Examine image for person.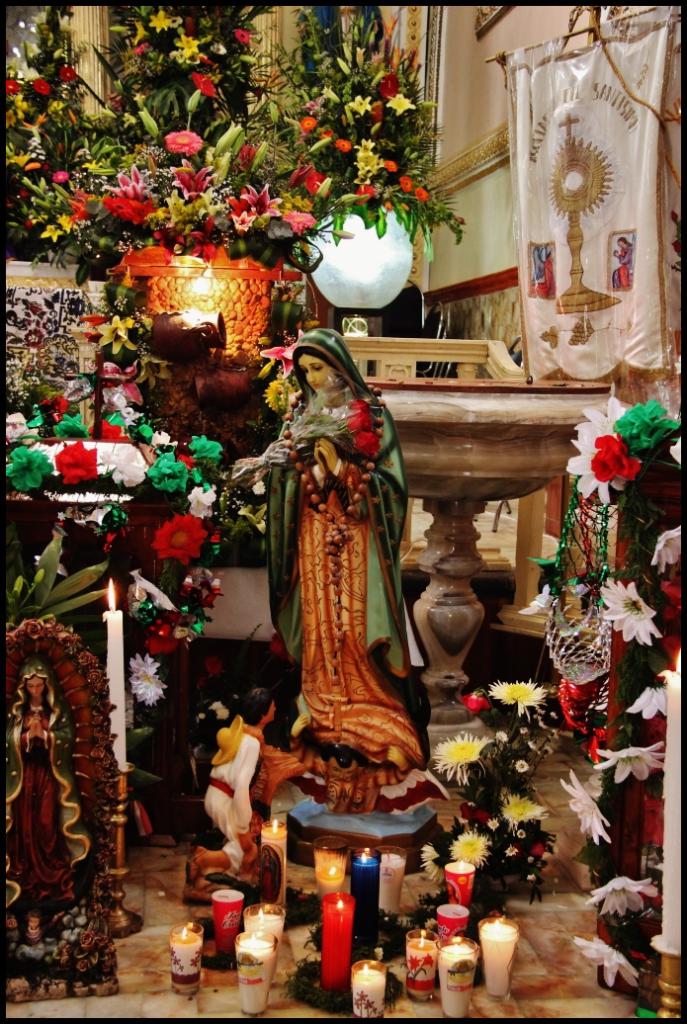
Examination result: [left=176, top=677, right=277, bottom=892].
